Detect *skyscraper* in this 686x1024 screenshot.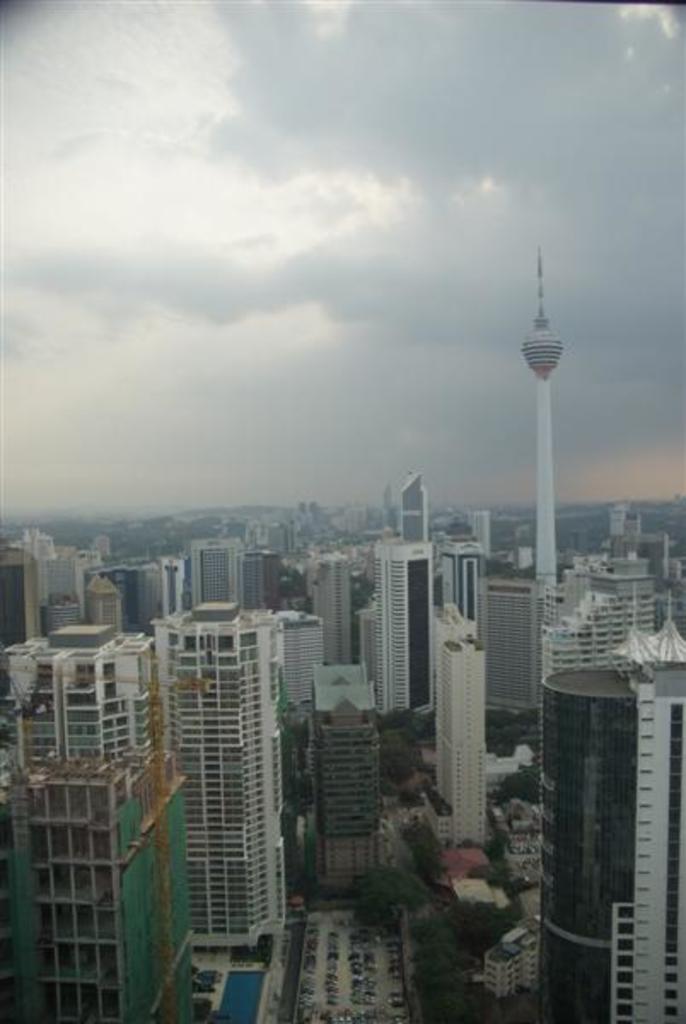
Detection: rect(0, 556, 38, 657).
